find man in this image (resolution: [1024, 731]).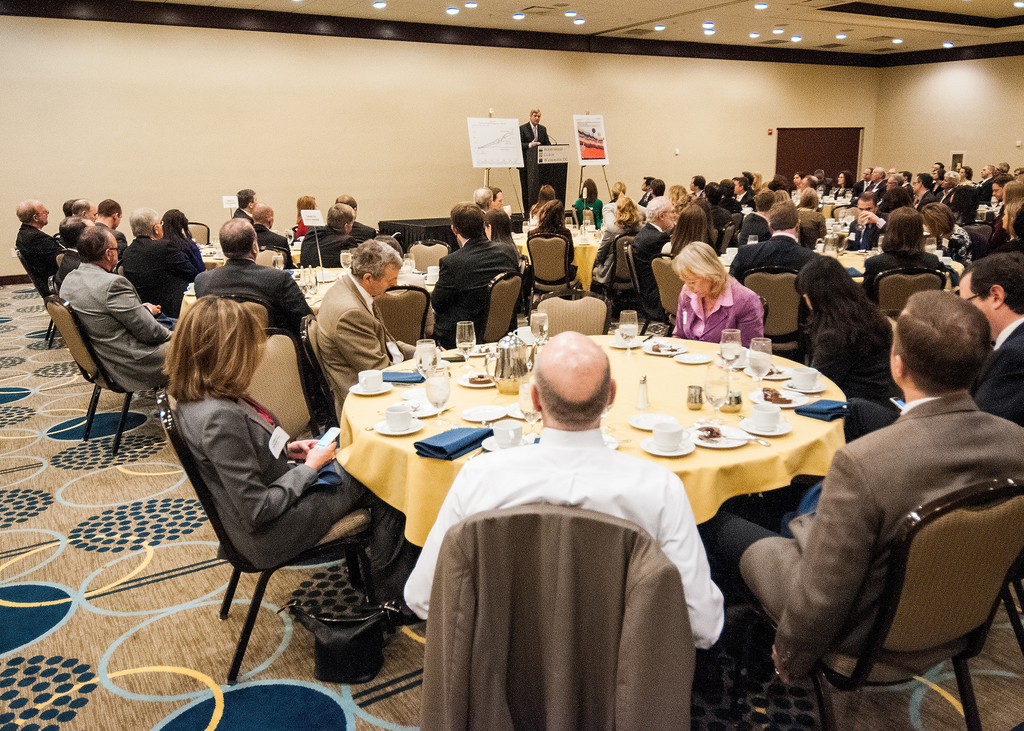
rect(636, 173, 657, 207).
